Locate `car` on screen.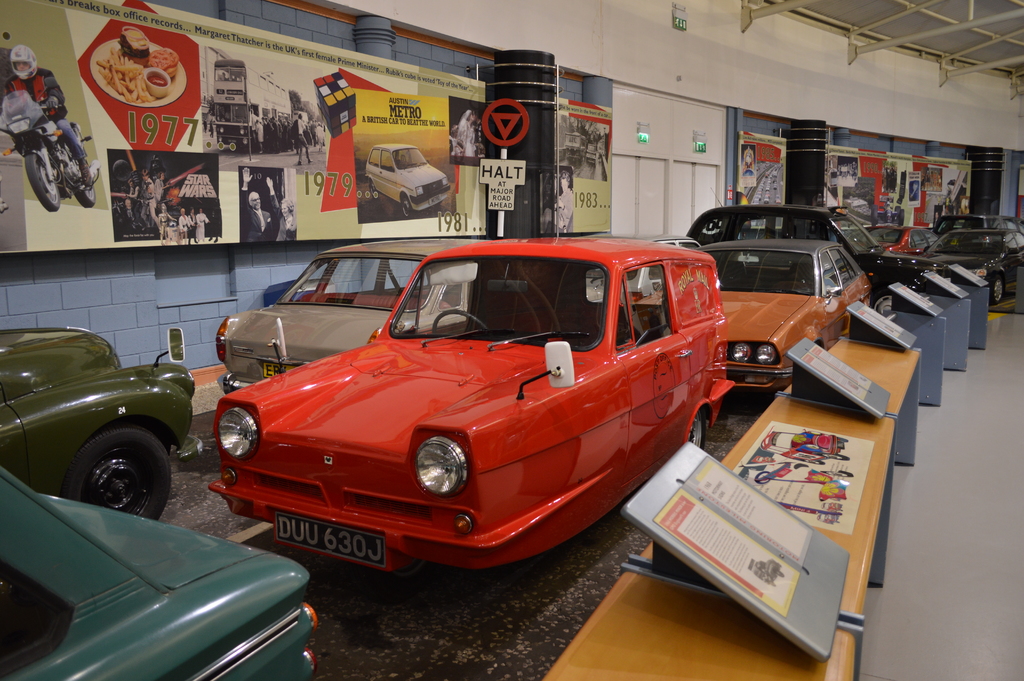
On screen at 627, 229, 881, 404.
